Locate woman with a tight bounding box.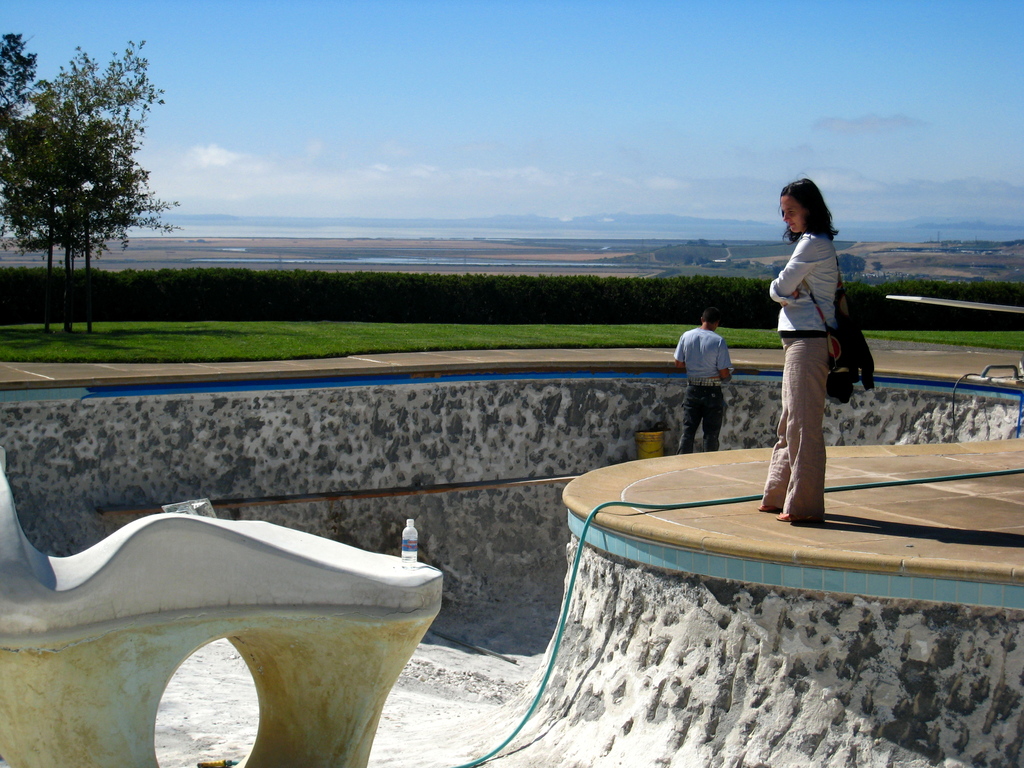
rect(751, 180, 864, 523).
